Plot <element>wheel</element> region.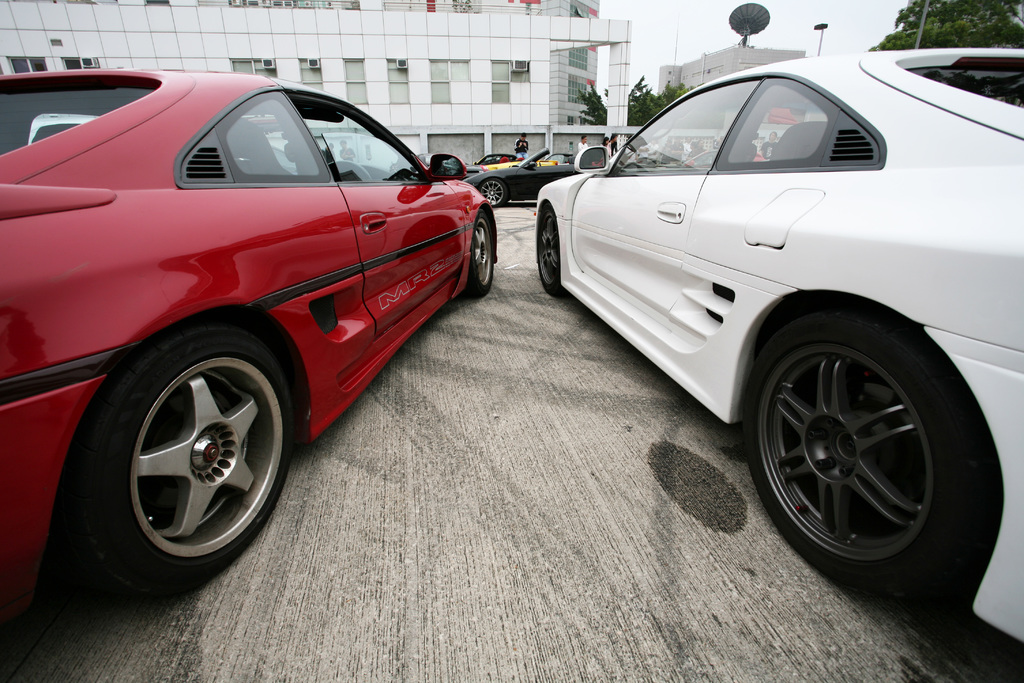
Plotted at (x1=755, y1=284, x2=999, y2=590).
